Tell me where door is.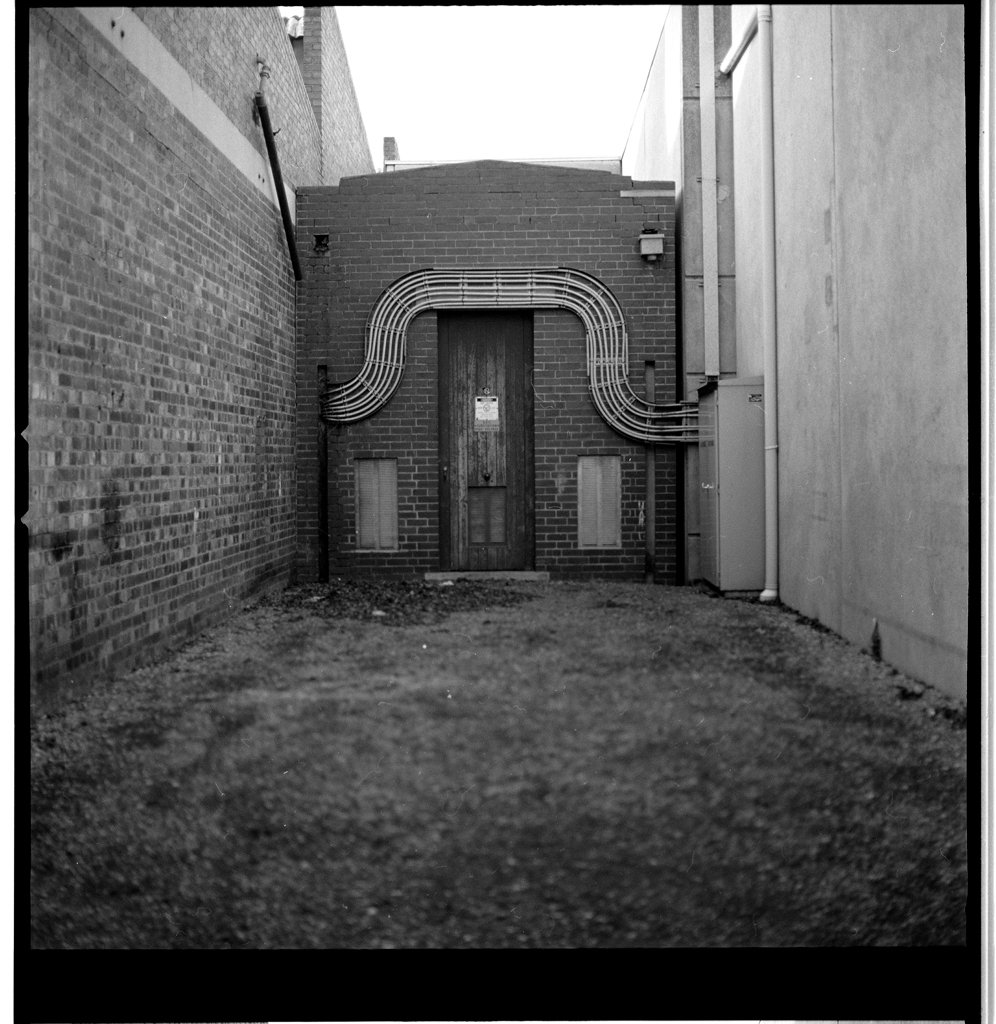
door is at 439,310,529,570.
